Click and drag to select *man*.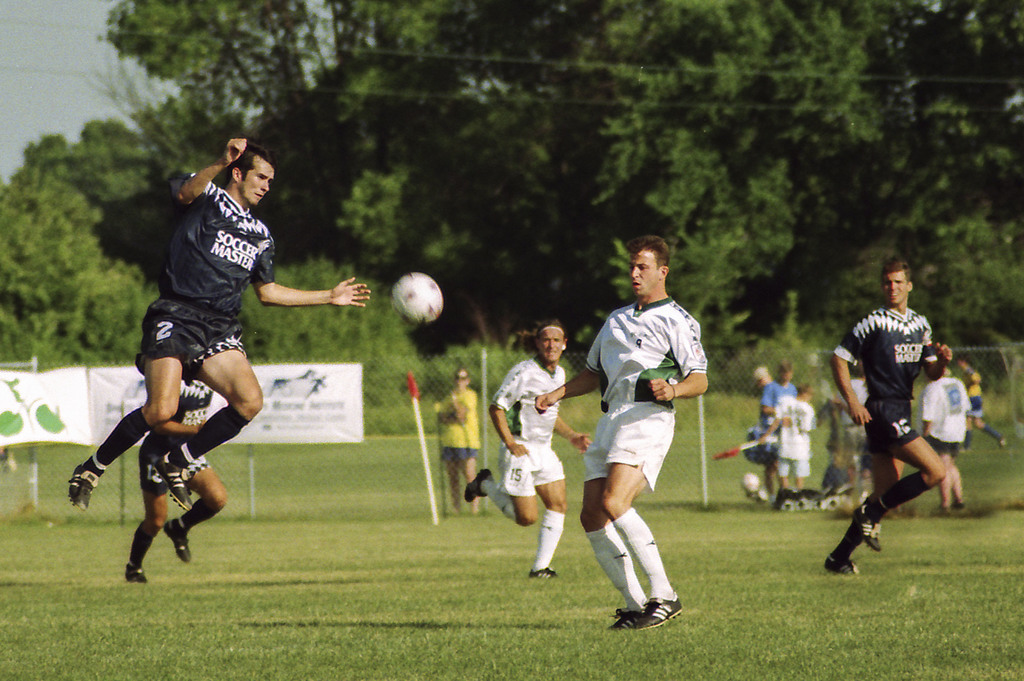
Selection: <region>535, 235, 707, 630</region>.
